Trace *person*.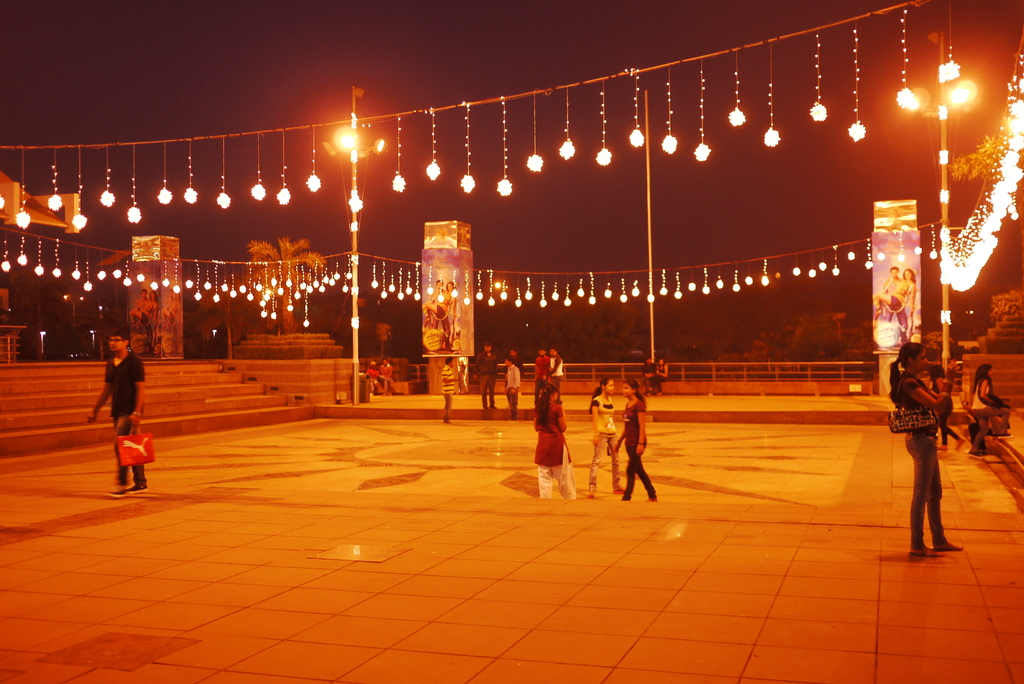
Traced to [x1=87, y1=332, x2=147, y2=500].
